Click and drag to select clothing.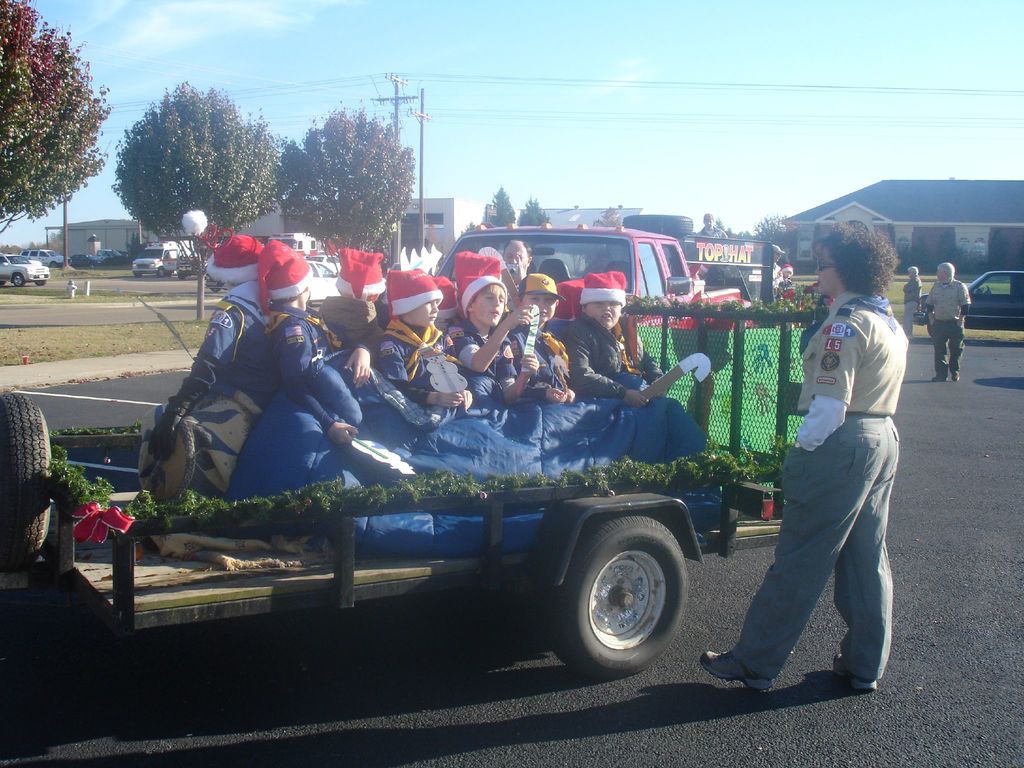
Selection: x1=362, y1=337, x2=521, y2=479.
